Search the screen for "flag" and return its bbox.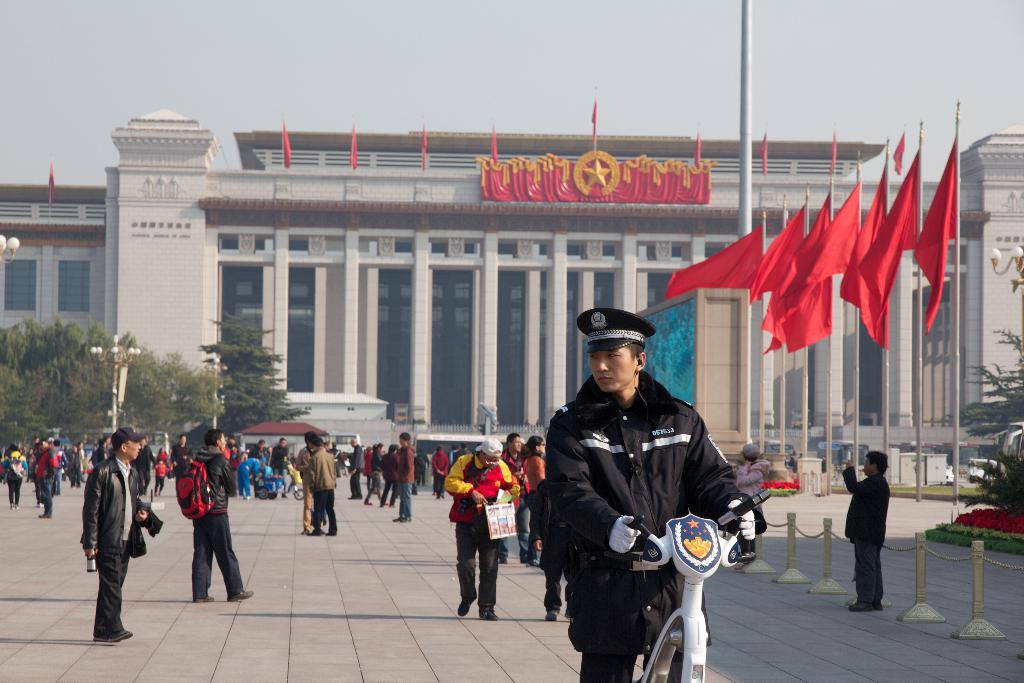
Found: box(824, 129, 843, 175).
